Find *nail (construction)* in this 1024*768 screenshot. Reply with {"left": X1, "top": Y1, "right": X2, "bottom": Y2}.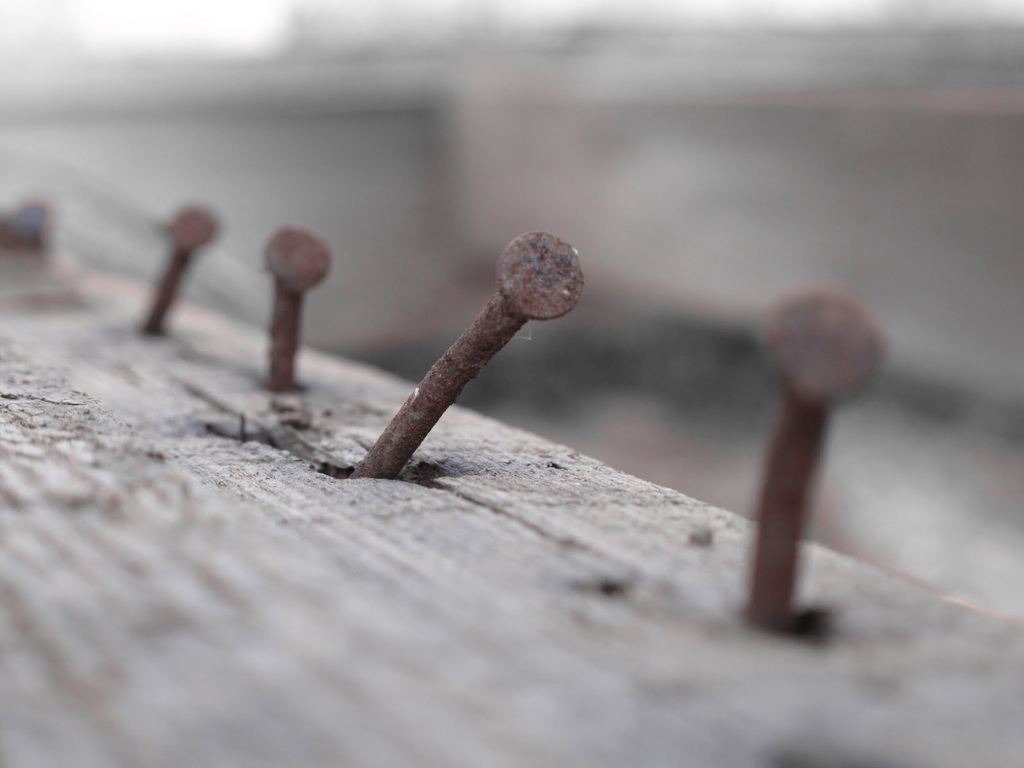
{"left": 150, "top": 197, "right": 216, "bottom": 341}.
